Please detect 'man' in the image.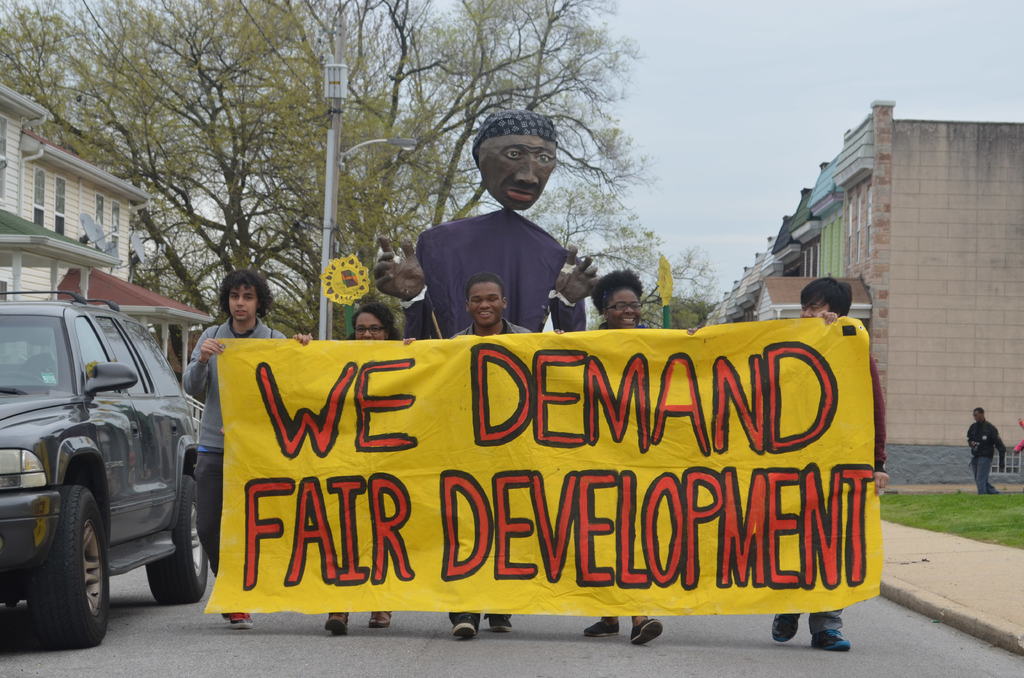
x1=177, y1=276, x2=324, y2=639.
